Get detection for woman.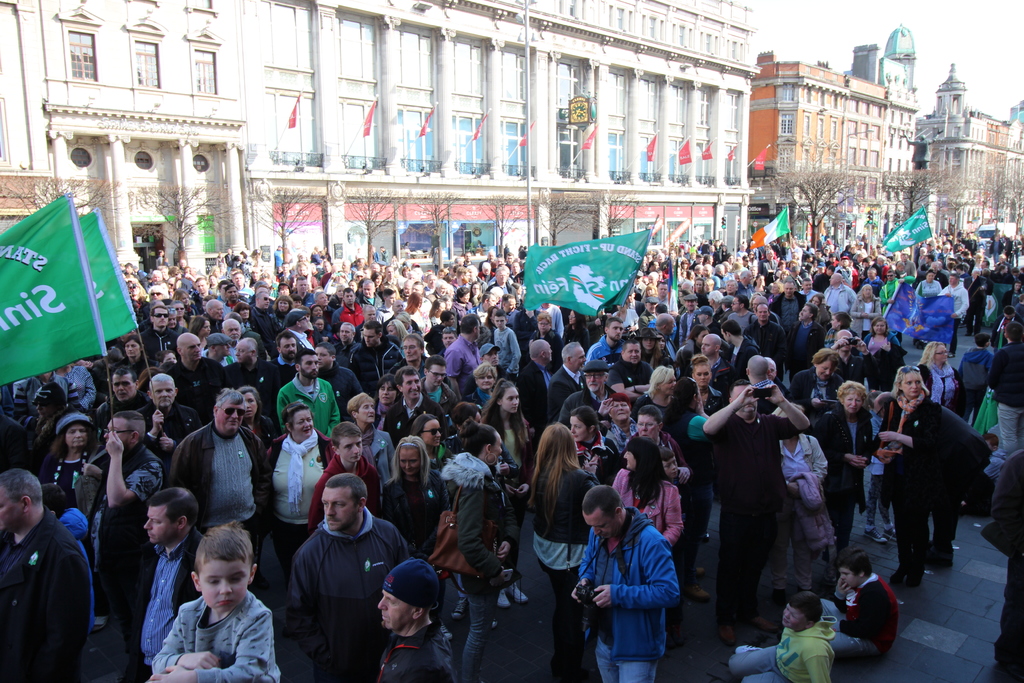
Detection: rect(884, 366, 933, 607).
